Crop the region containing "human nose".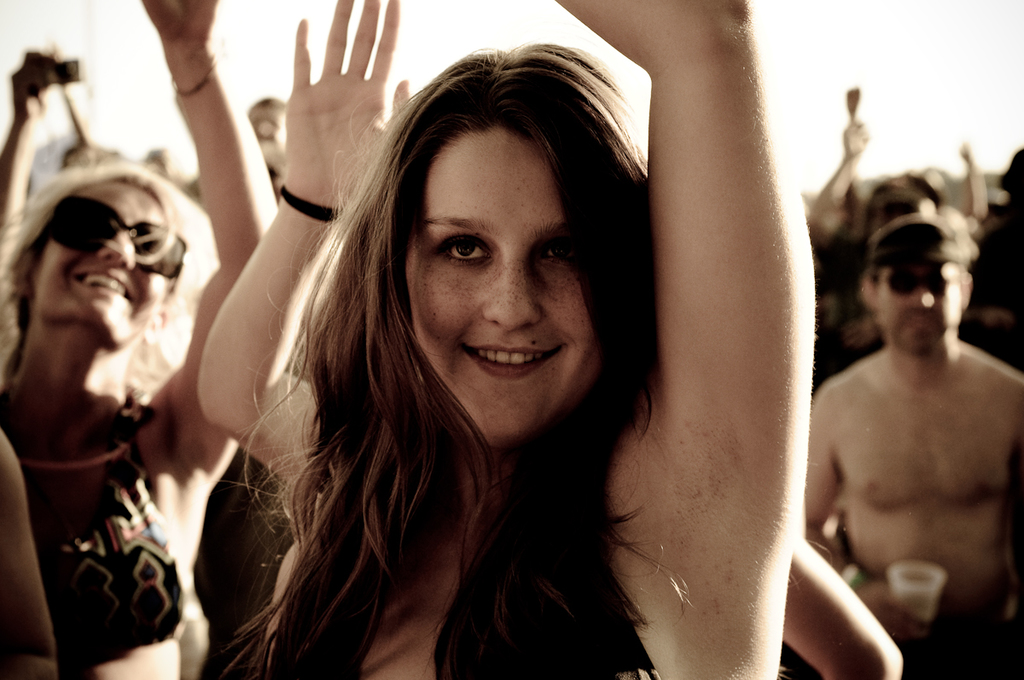
Crop region: 914/288/937/309.
